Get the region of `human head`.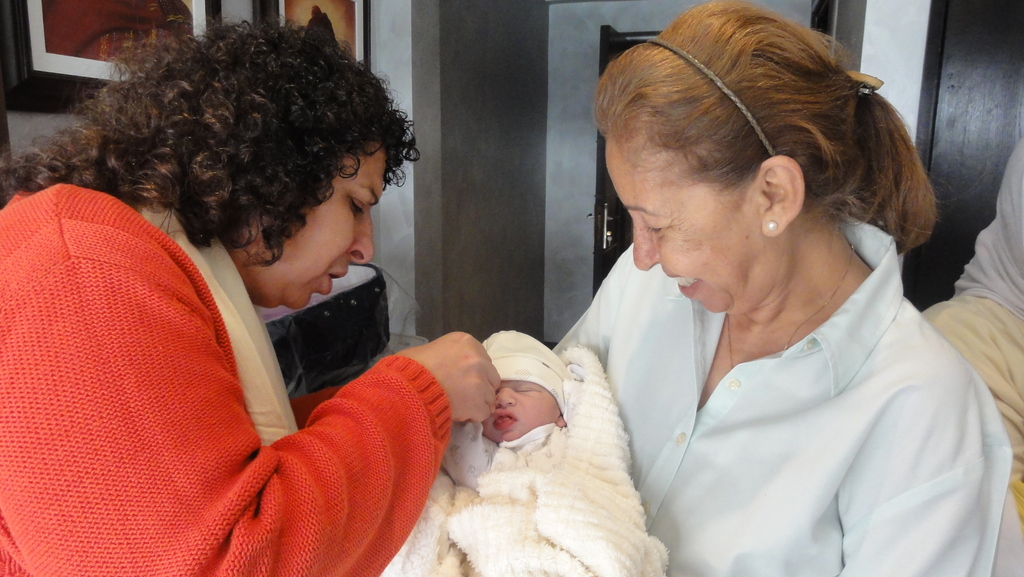
region(595, 5, 914, 300).
